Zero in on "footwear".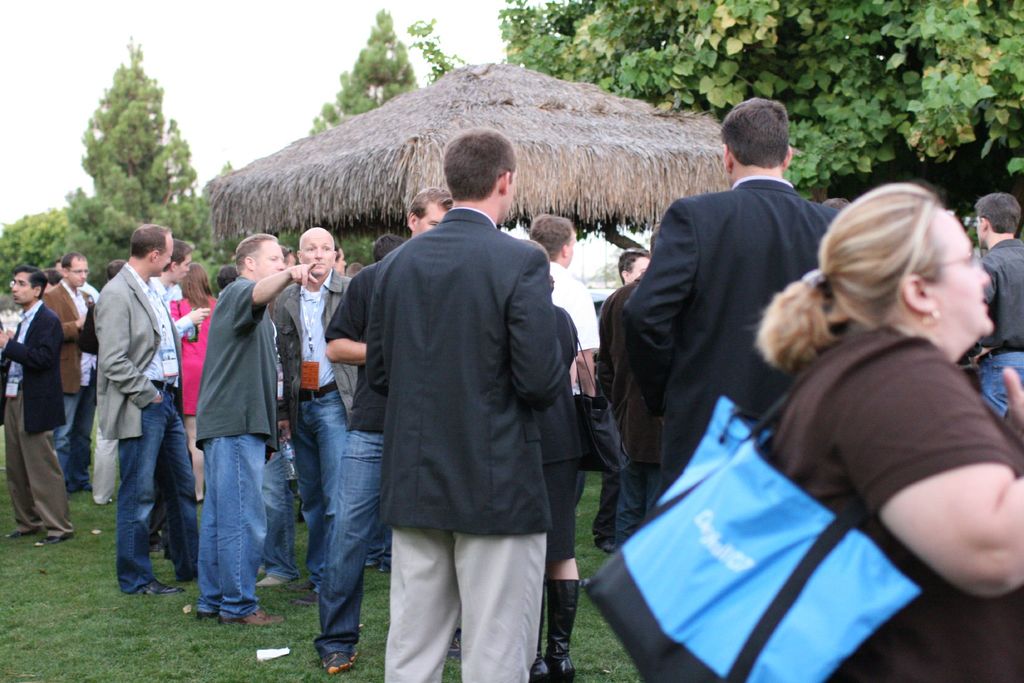
Zeroed in: <box>291,587,317,607</box>.
